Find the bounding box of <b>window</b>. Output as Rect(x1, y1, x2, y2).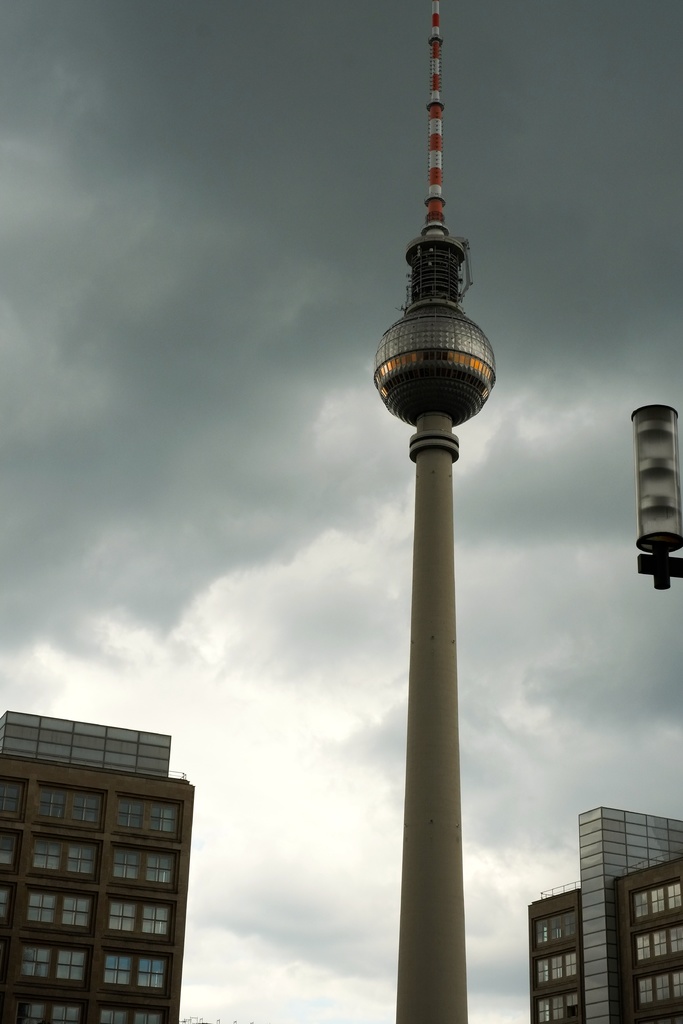
Rect(0, 782, 21, 817).
